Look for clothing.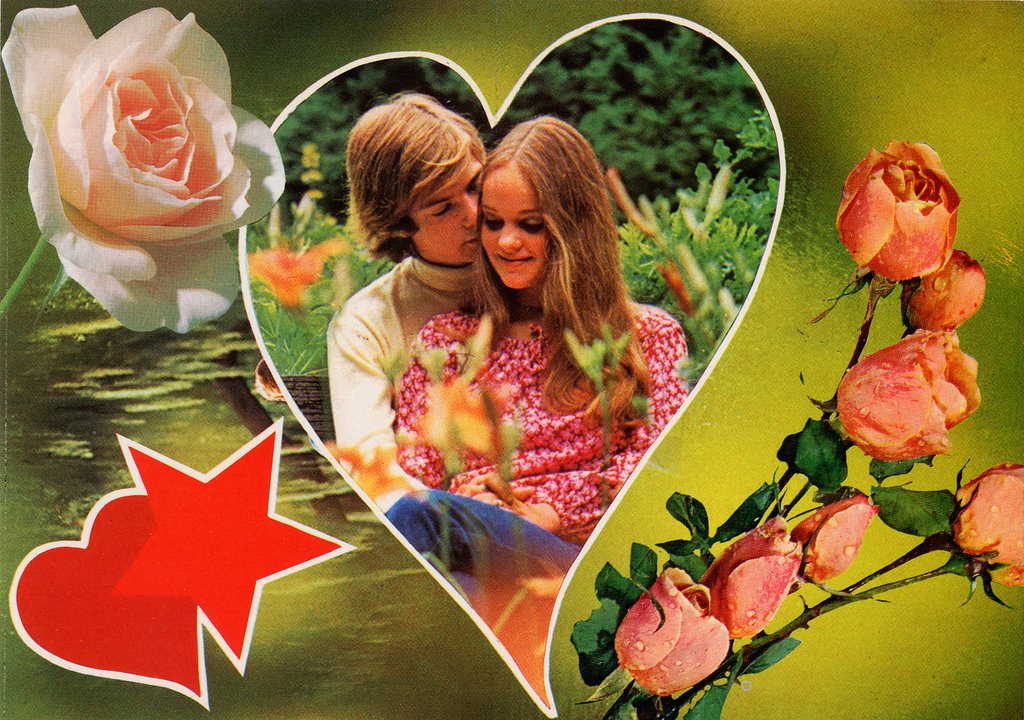
Found: pyautogui.locateOnScreen(323, 252, 487, 514).
